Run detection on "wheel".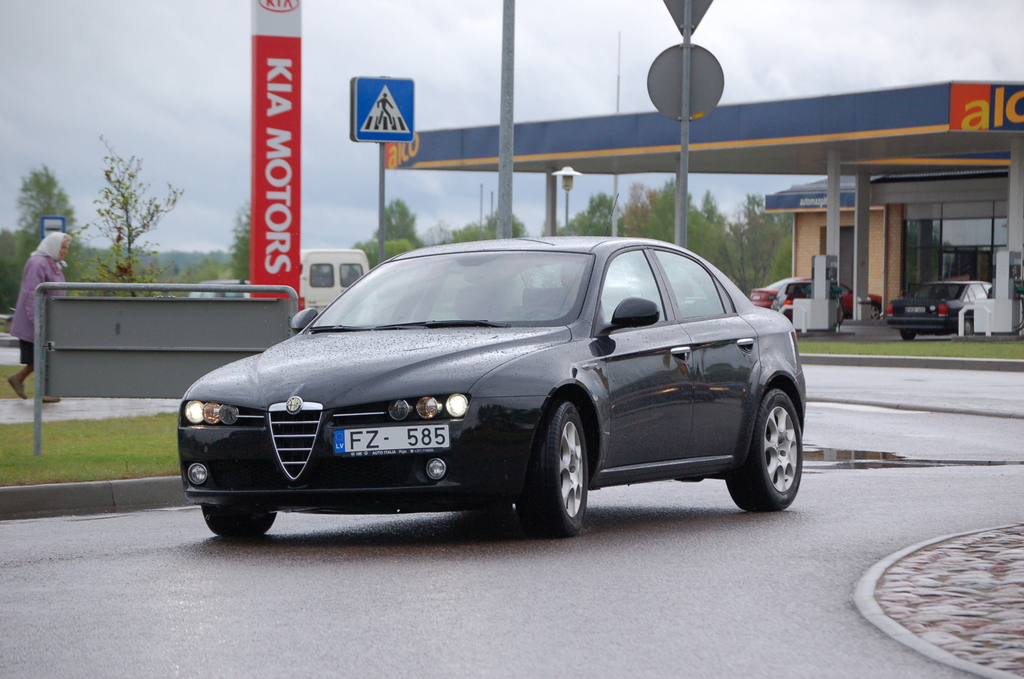
Result: (x1=544, y1=407, x2=605, y2=541).
